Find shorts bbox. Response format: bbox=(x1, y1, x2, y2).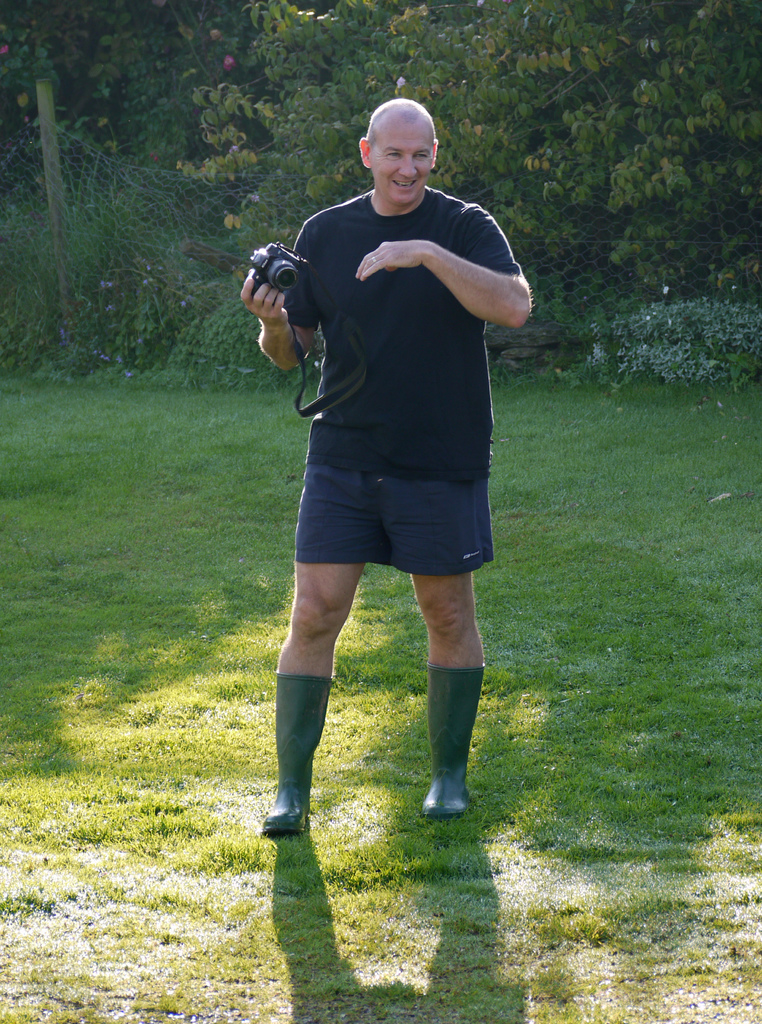
bbox=(273, 444, 501, 561).
